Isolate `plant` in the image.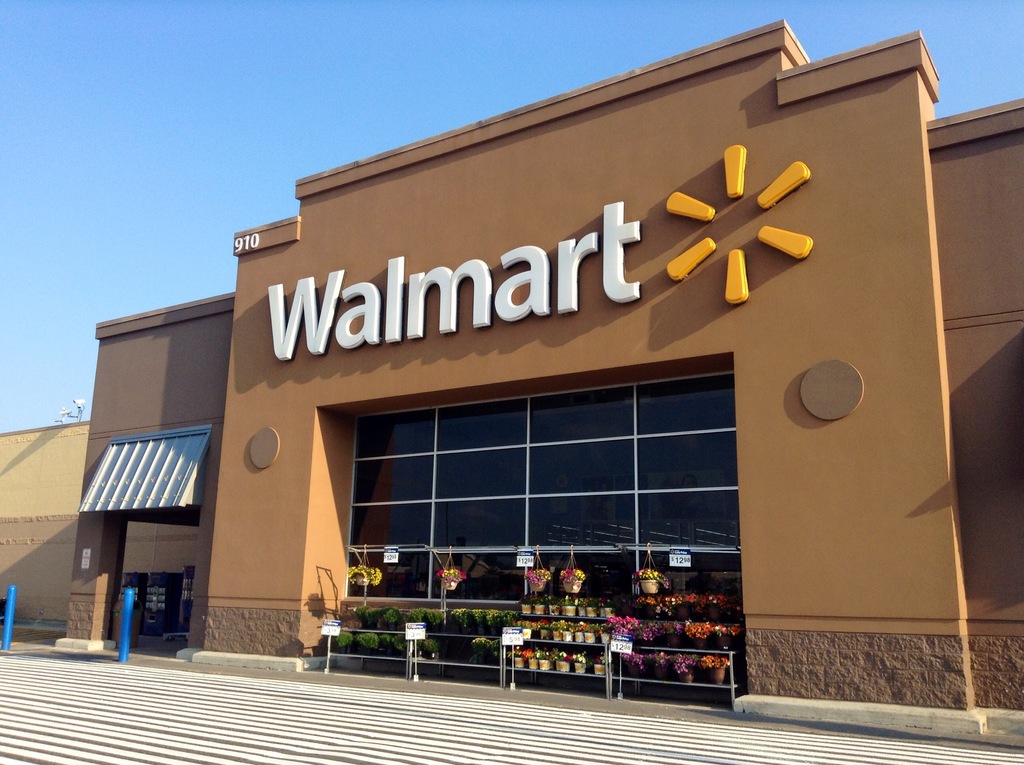
Isolated region: (left=650, top=648, right=675, bottom=673).
